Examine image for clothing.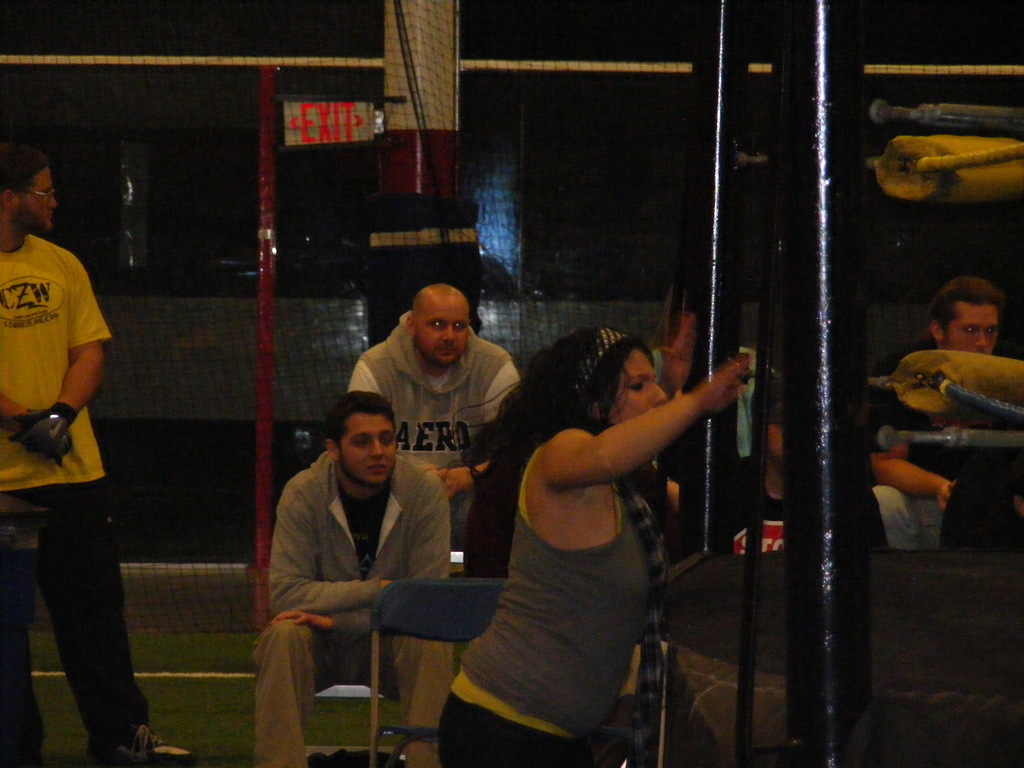
Examination result: box(242, 418, 460, 731).
